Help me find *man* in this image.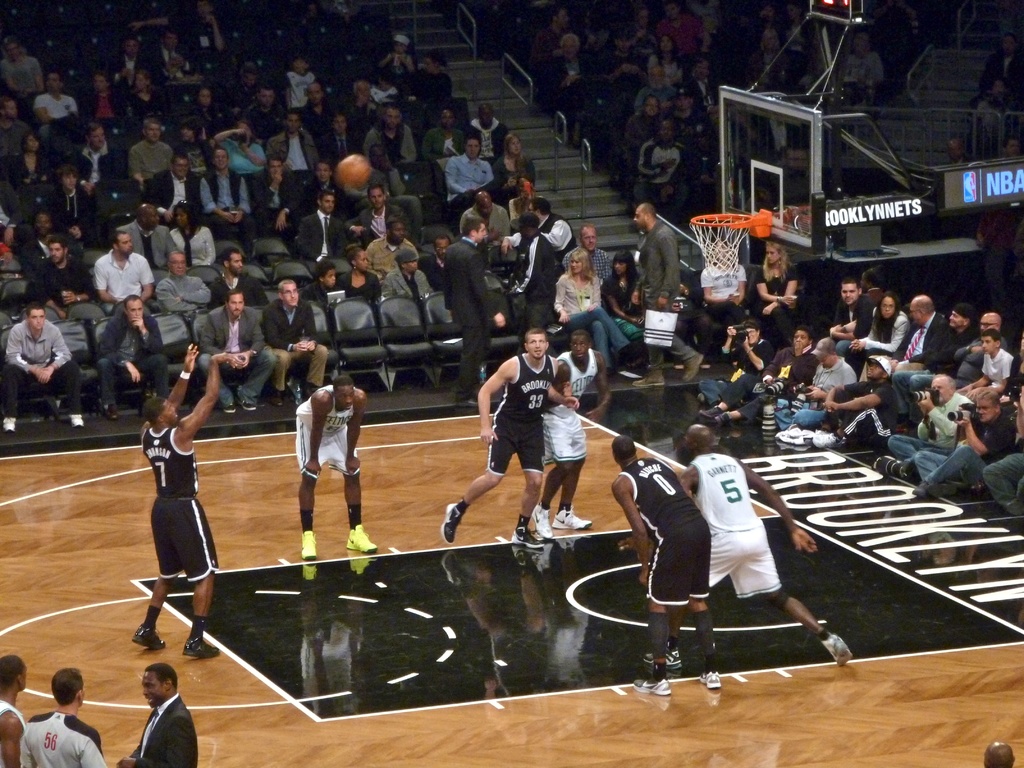
Found it: l=982, t=31, r=1022, b=106.
